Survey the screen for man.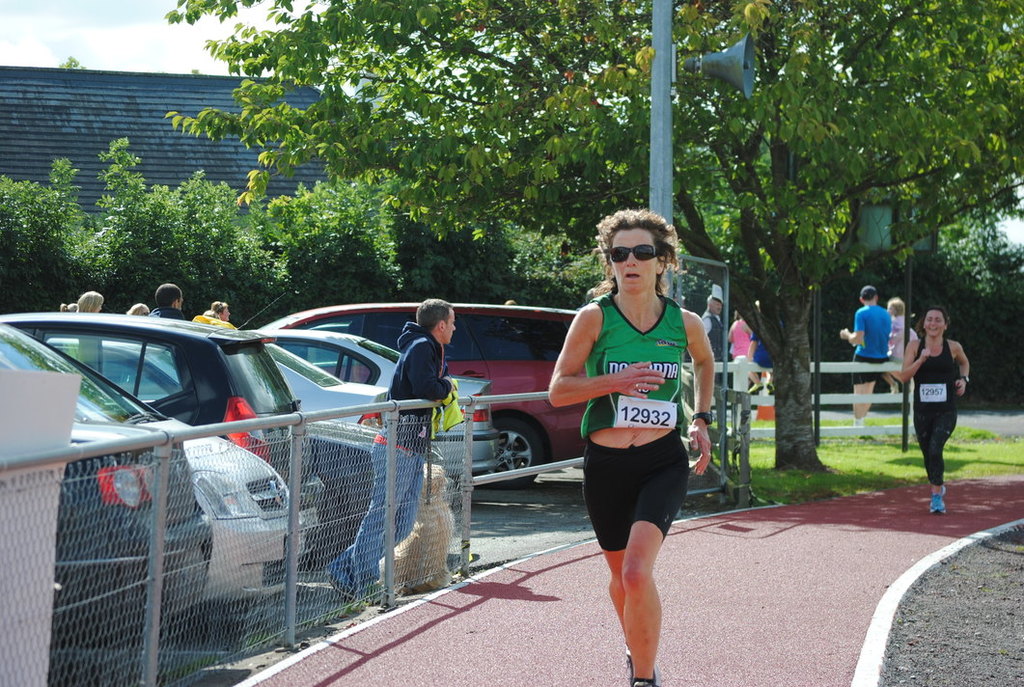
Survey found: (730, 311, 751, 356).
